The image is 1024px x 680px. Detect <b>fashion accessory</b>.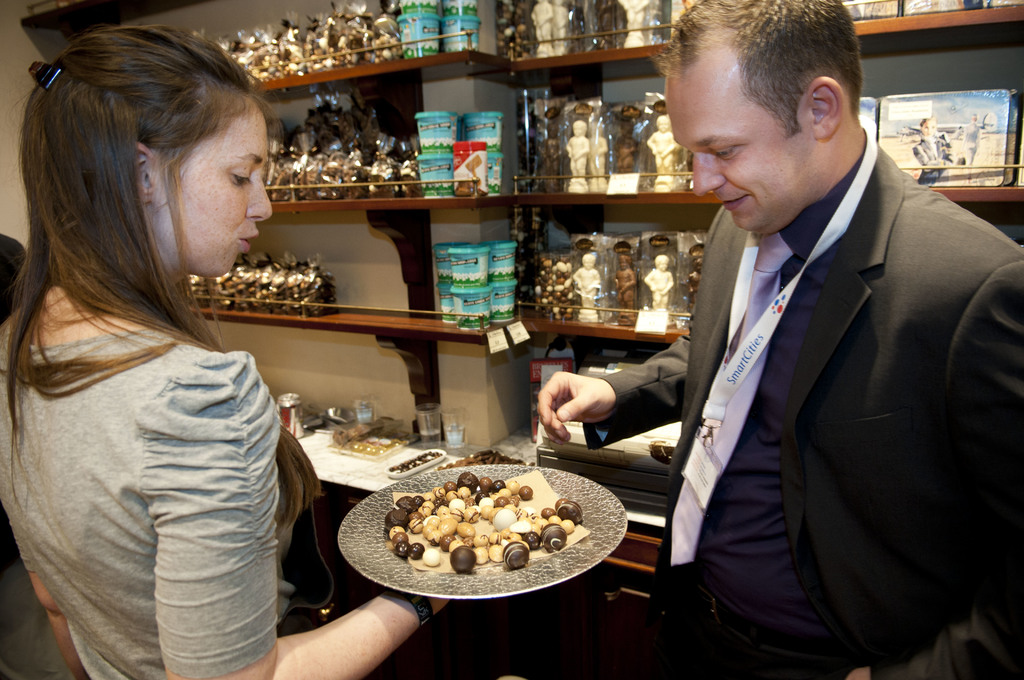
Detection: 1:307:437:679.
